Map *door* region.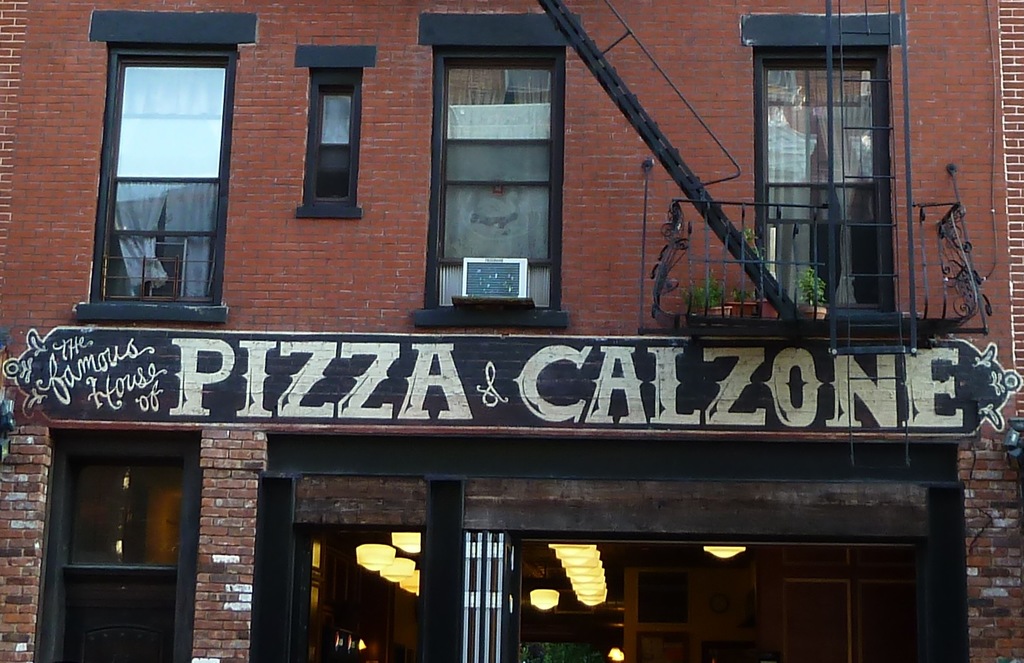
Mapped to x1=47 y1=425 x2=199 y2=644.
